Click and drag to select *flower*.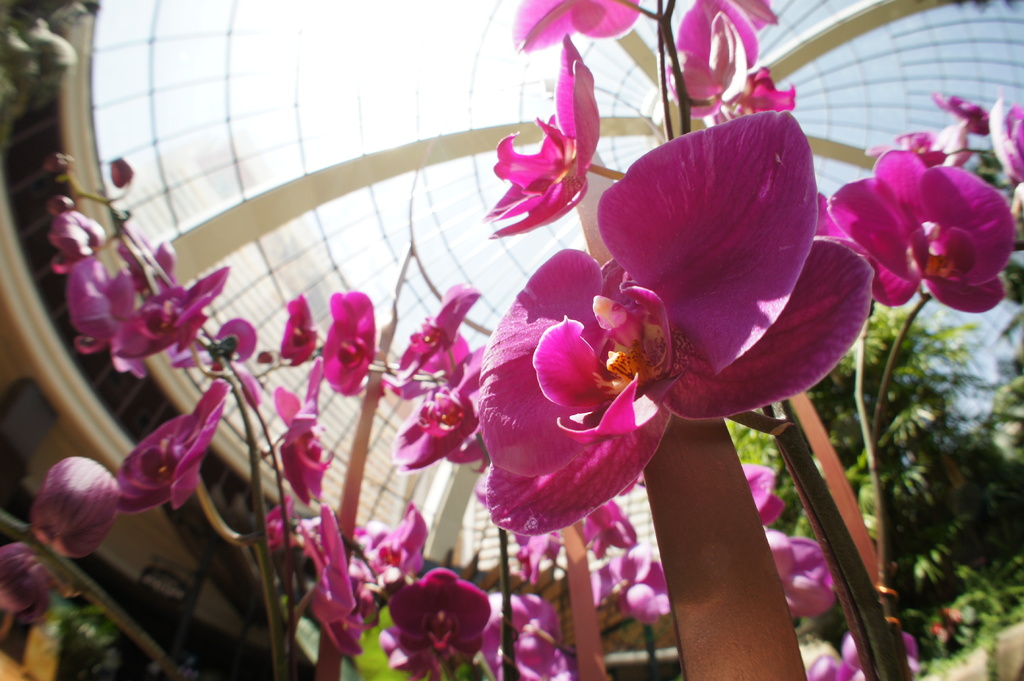
Selection: x1=579, y1=495, x2=643, y2=557.
